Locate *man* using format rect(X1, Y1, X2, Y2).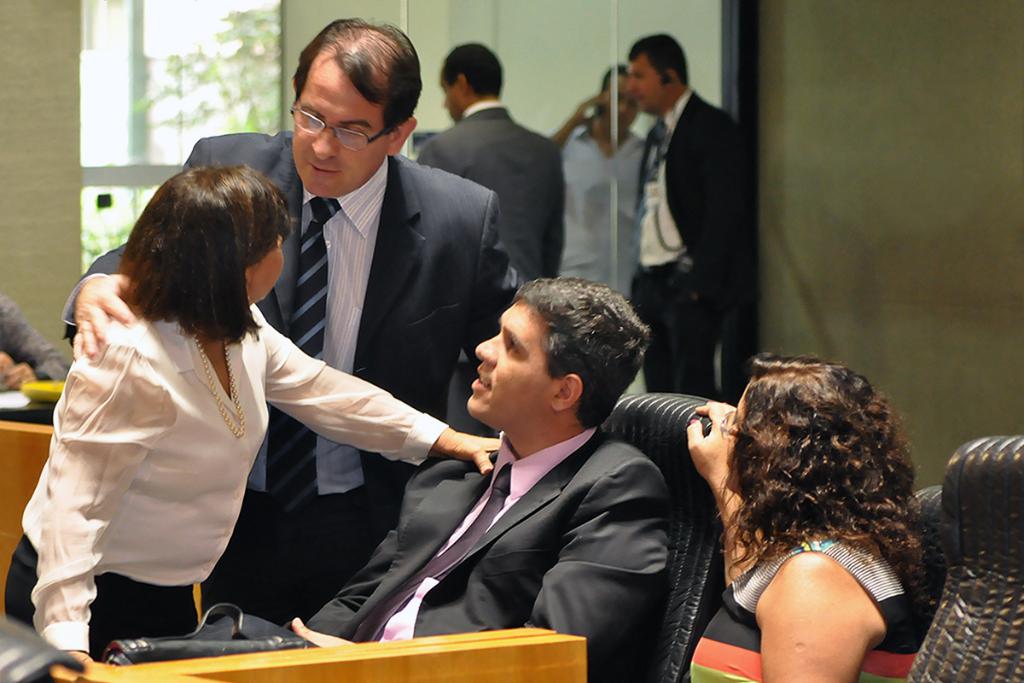
rect(408, 34, 568, 285).
